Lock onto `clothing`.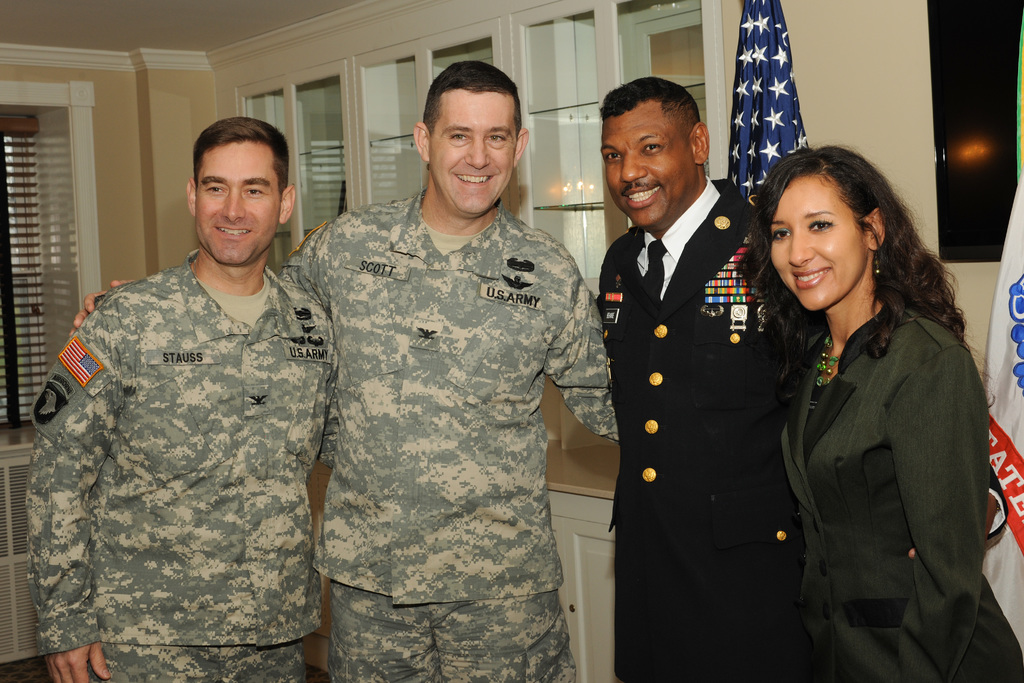
Locked: detection(780, 292, 1023, 682).
